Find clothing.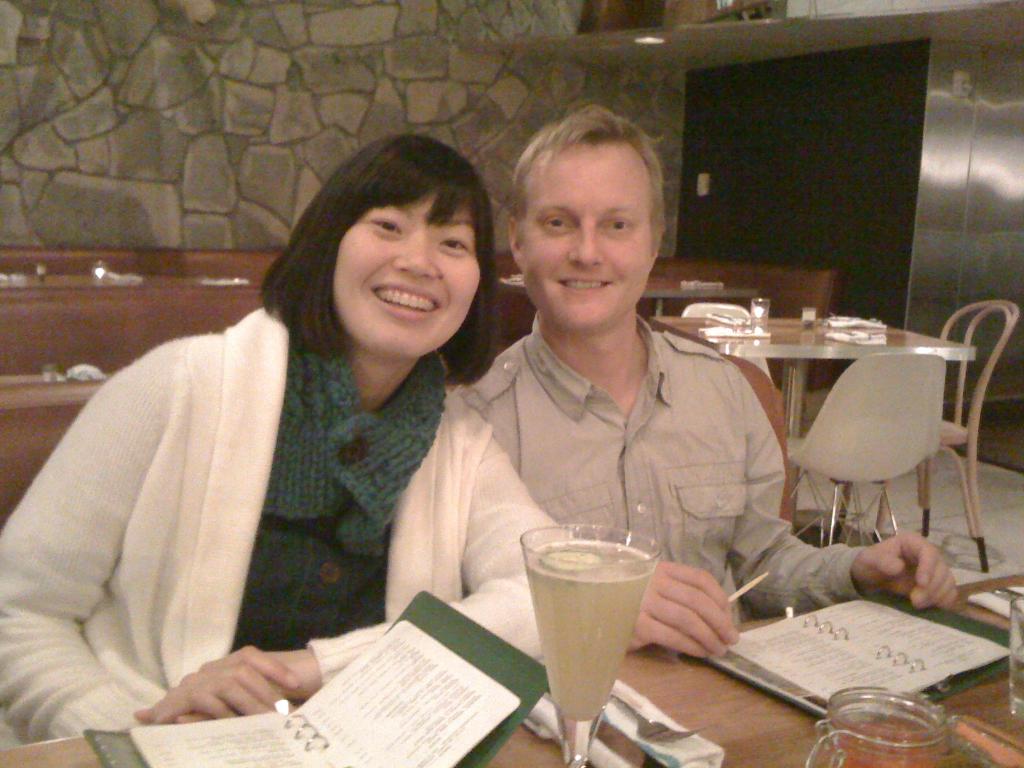
l=7, t=265, r=527, b=740.
